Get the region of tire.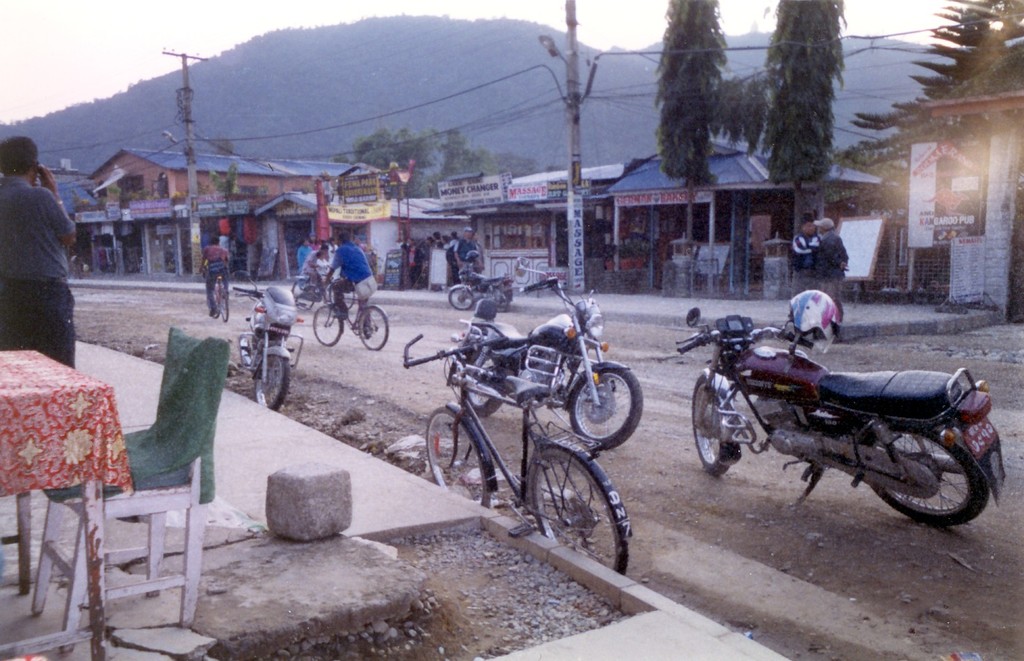
<region>571, 367, 642, 449</region>.
